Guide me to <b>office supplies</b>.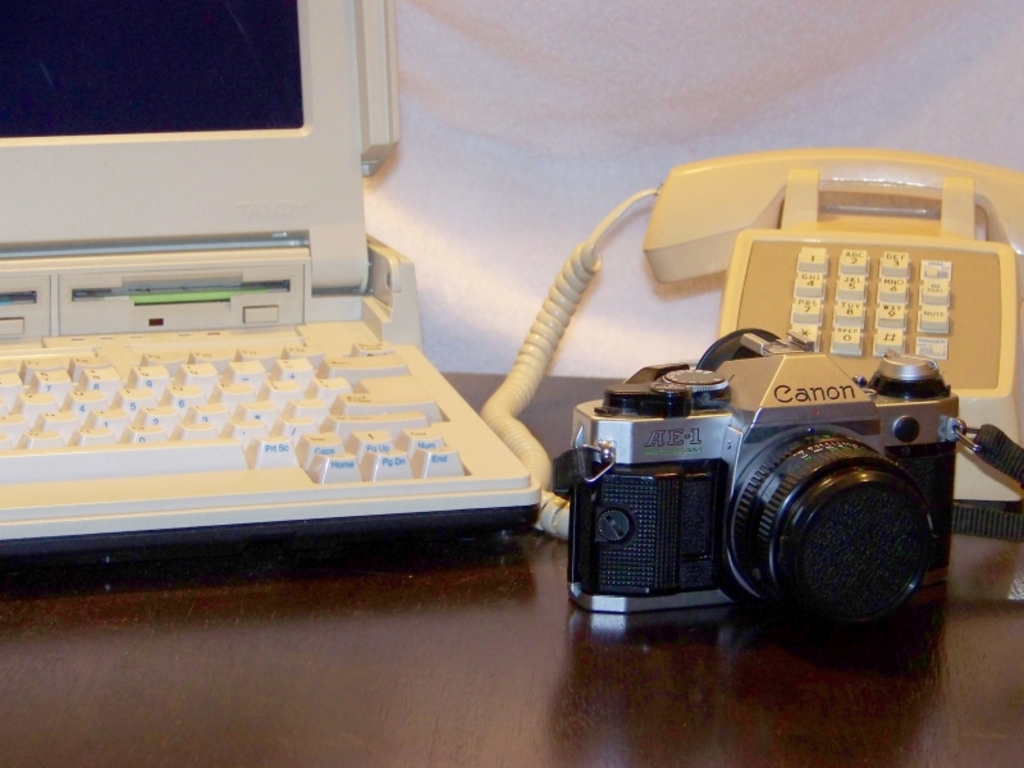
Guidance: rect(485, 148, 1012, 539).
